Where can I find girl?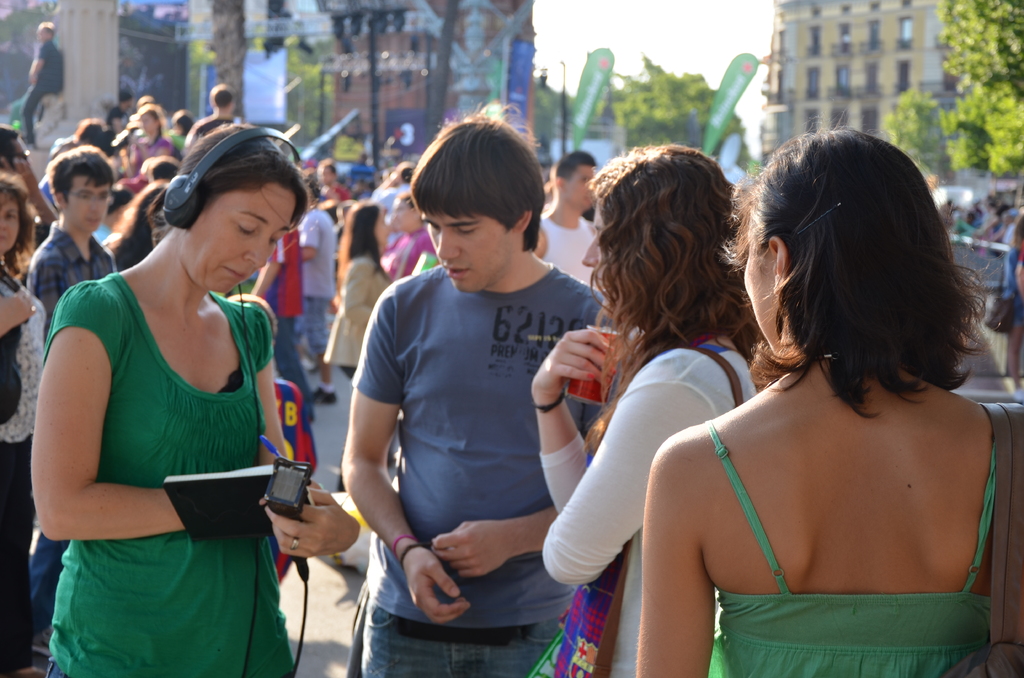
You can find it at bbox(638, 124, 1003, 677).
